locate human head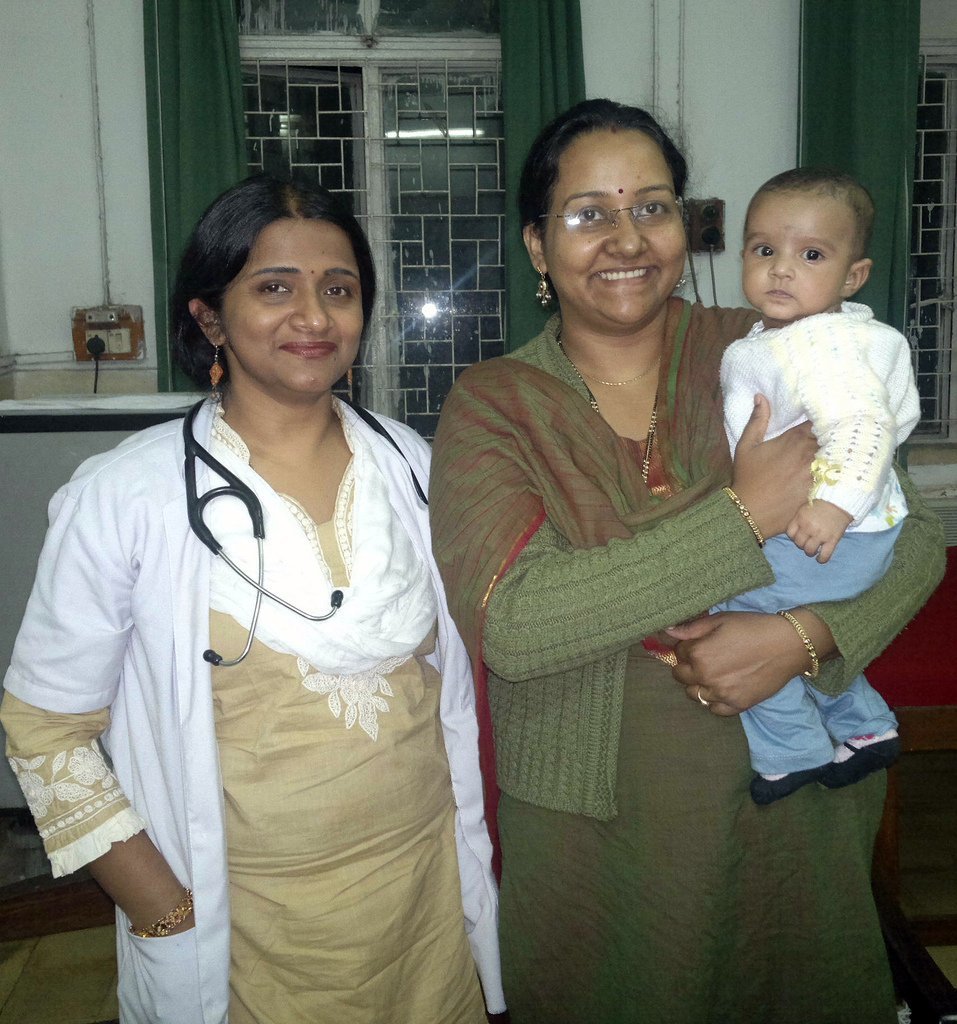
(732,164,875,325)
